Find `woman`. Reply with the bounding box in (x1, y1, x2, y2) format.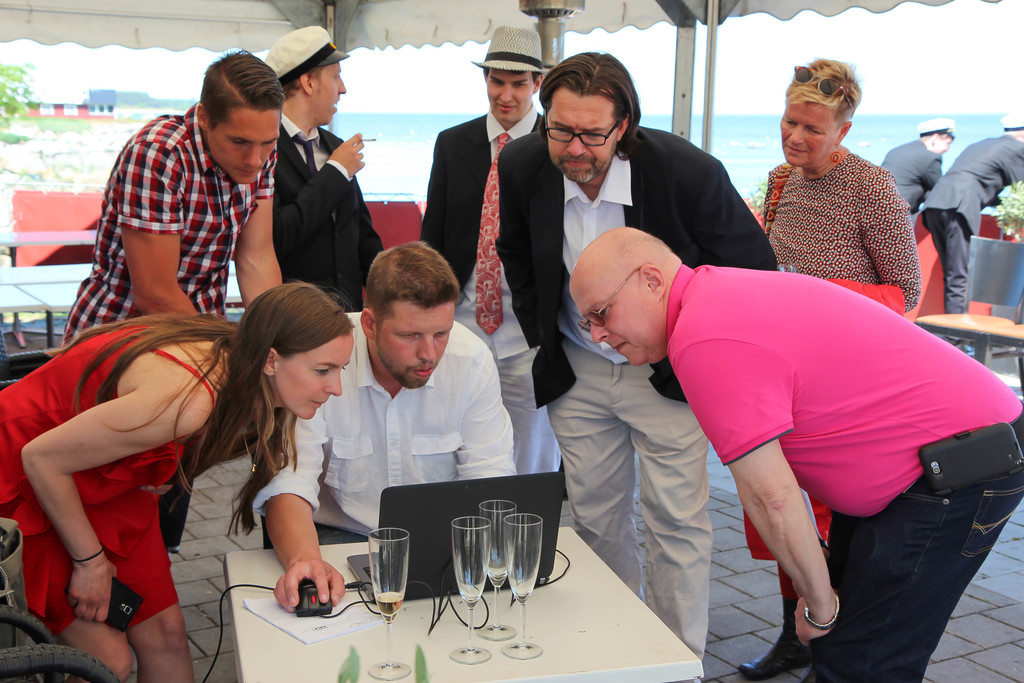
(40, 245, 324, 669).
